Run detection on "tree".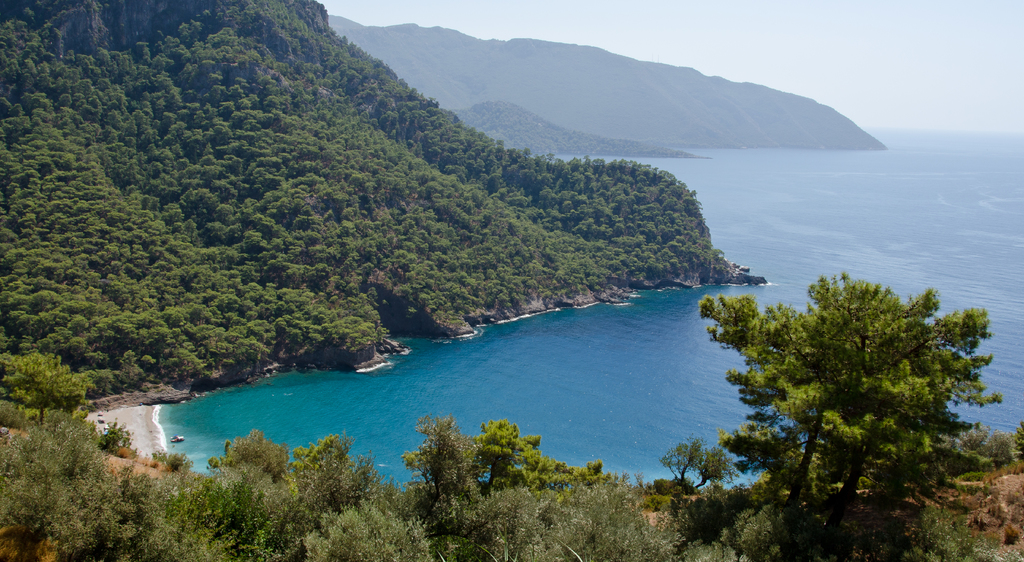
Result: {"x1": 660, "y1": 431, "x2": 735, "y2": 490}.
